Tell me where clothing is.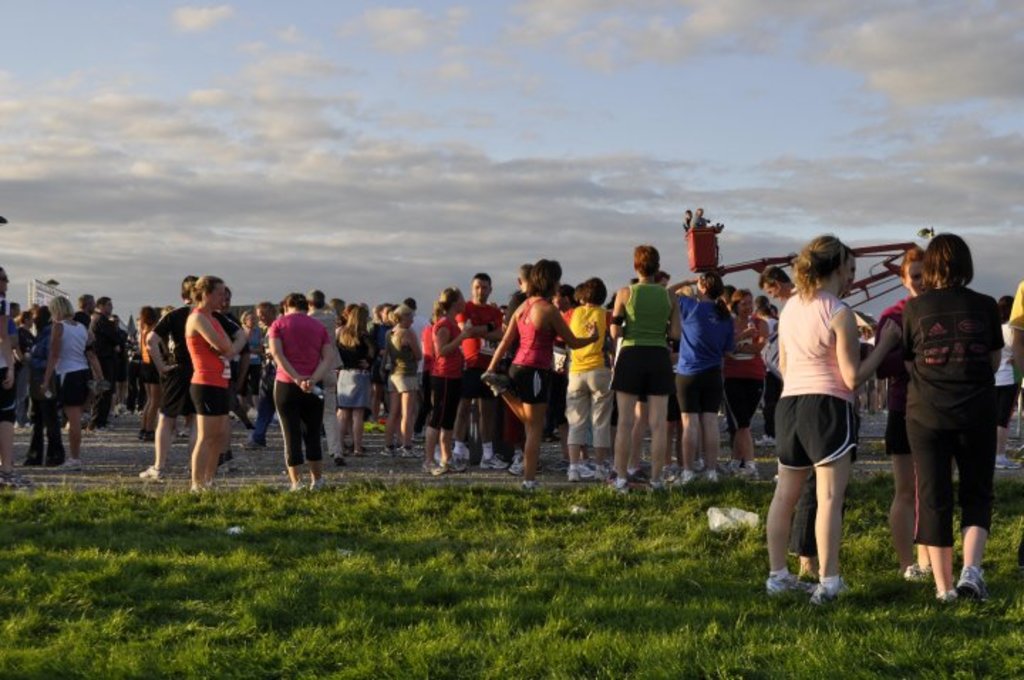
clothing is at (189, 307, 233, 420).
